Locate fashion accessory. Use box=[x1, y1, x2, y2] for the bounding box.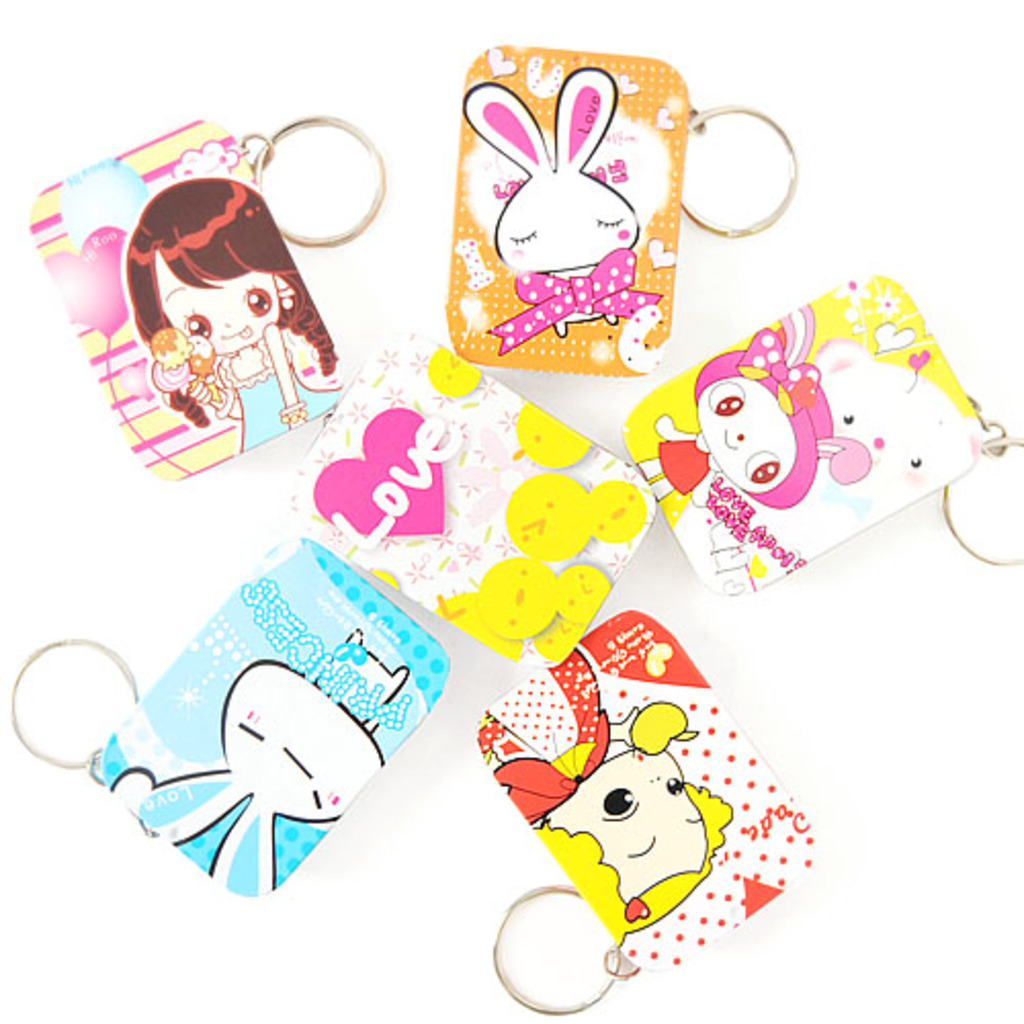
box=[127, 180, 246, 266].
